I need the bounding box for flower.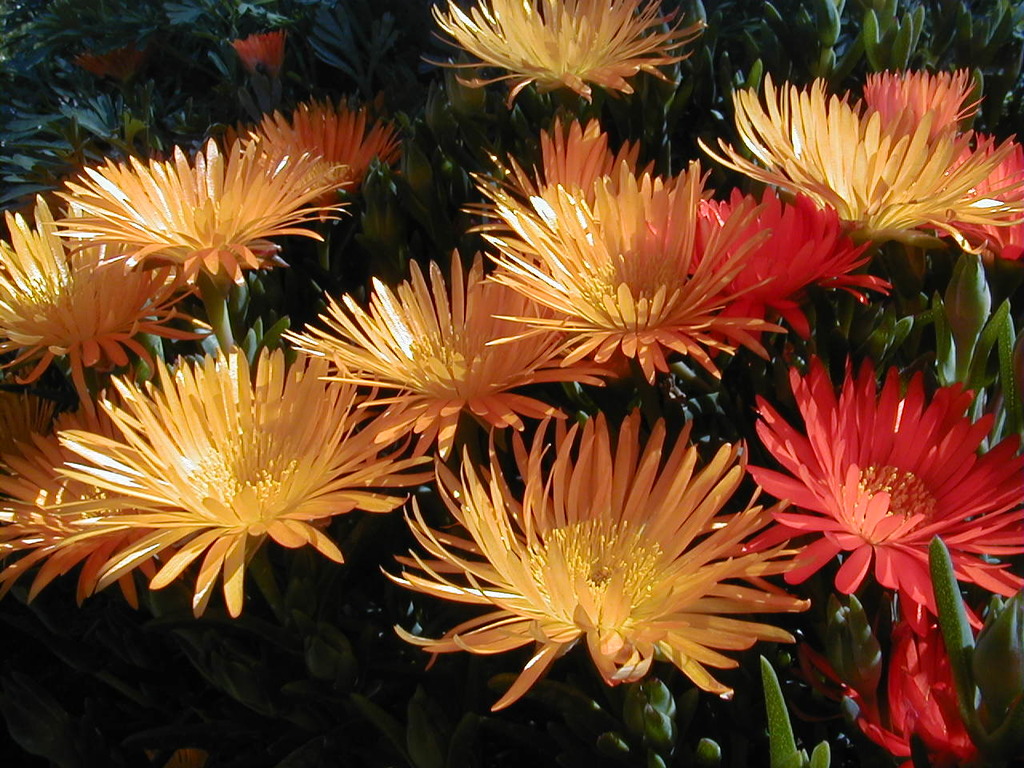
Here it is: 229:26:290:78.
